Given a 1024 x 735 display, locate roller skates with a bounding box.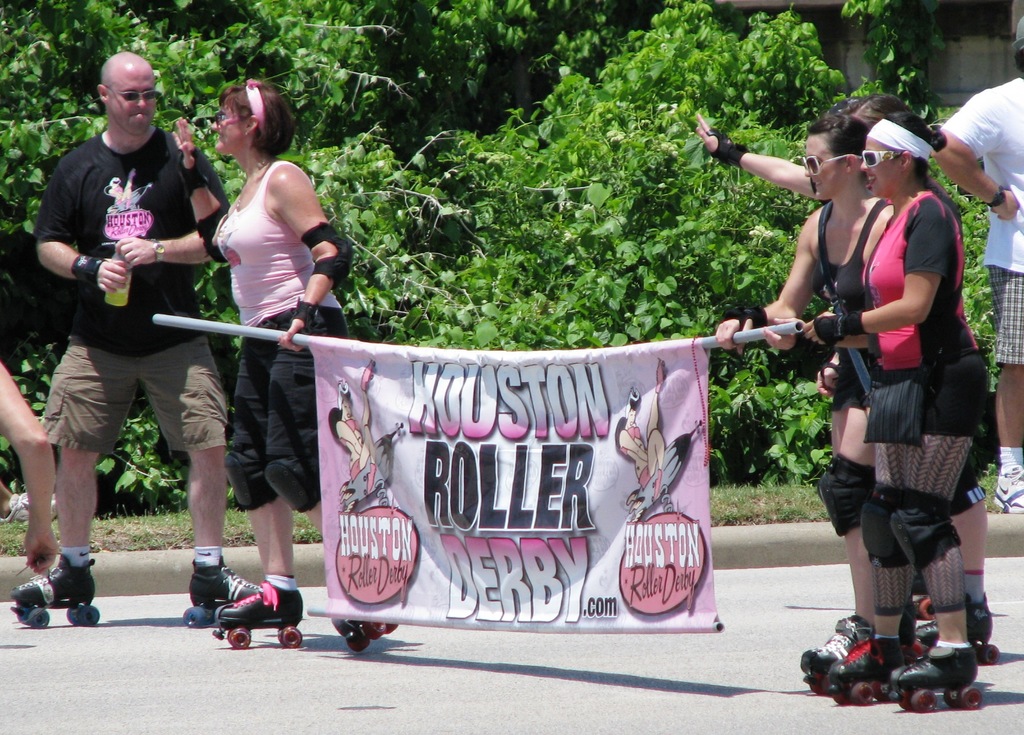
Located: 650/471/663/504.
